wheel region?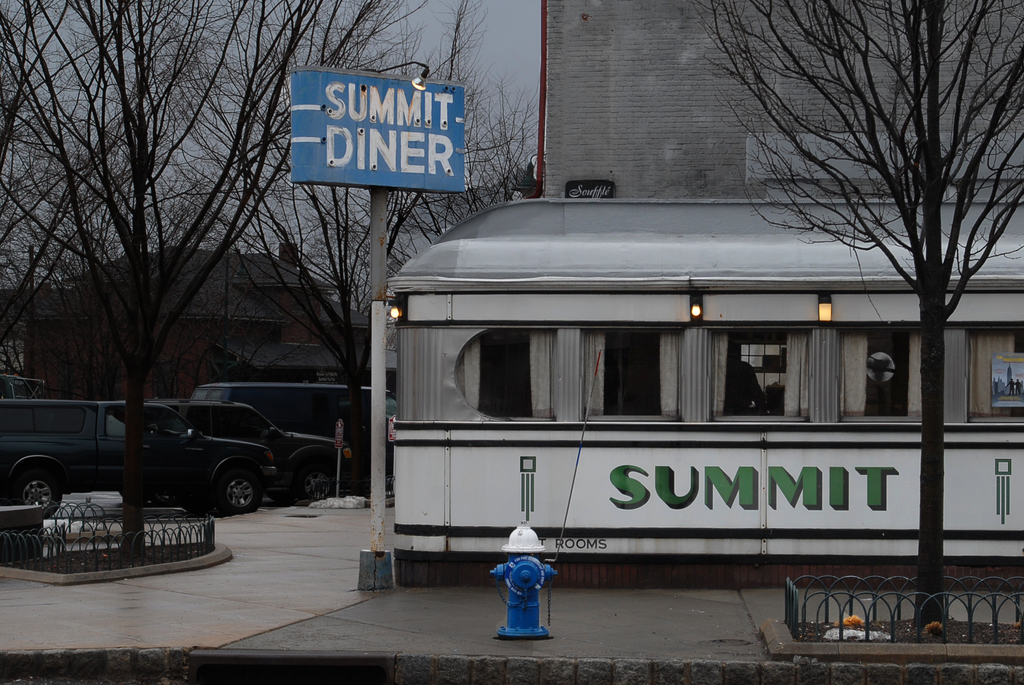
bbox=(269, 489, 299, 503)
